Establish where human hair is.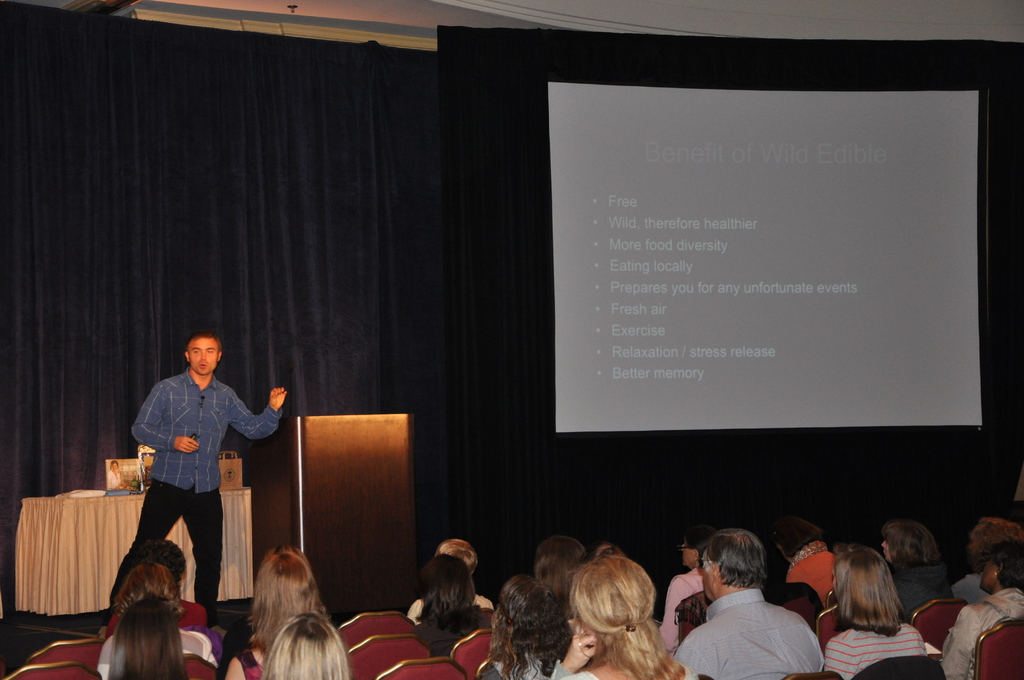
Established at 106:596:187:679.
